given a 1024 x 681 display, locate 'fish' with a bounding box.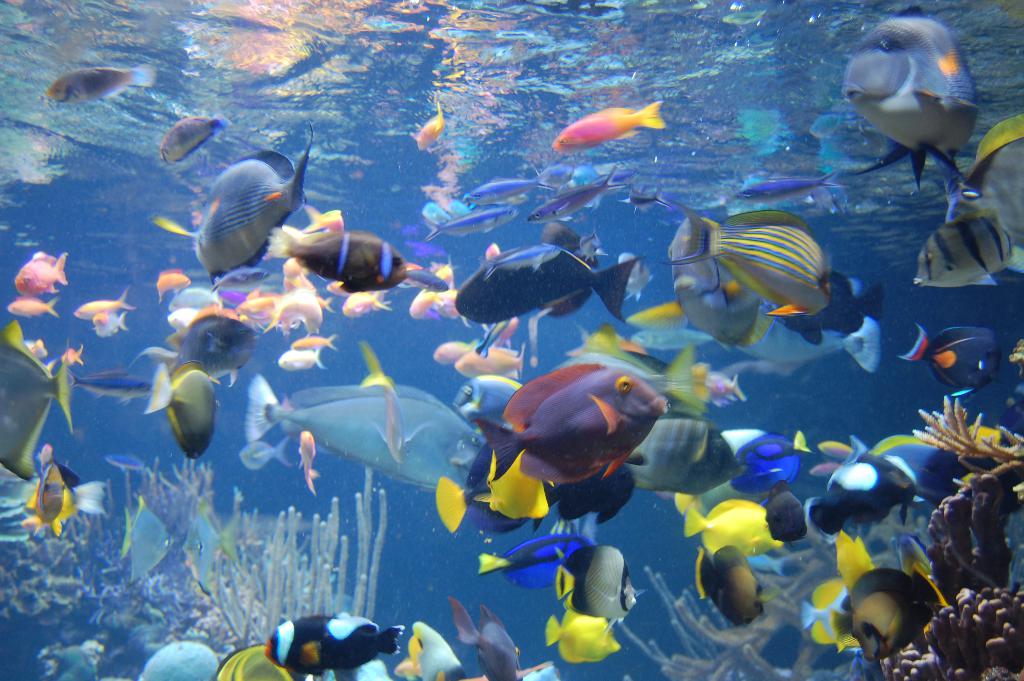
Located: <box>43,65,152,106</box>.
